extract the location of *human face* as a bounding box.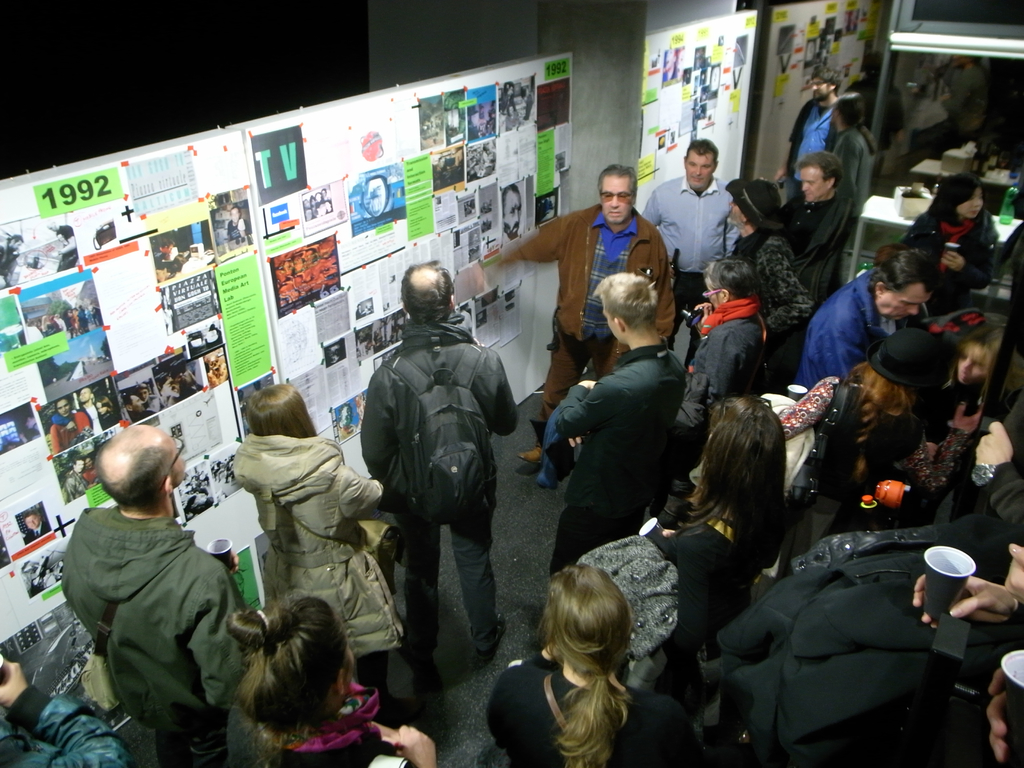
(45,221,58,231).
